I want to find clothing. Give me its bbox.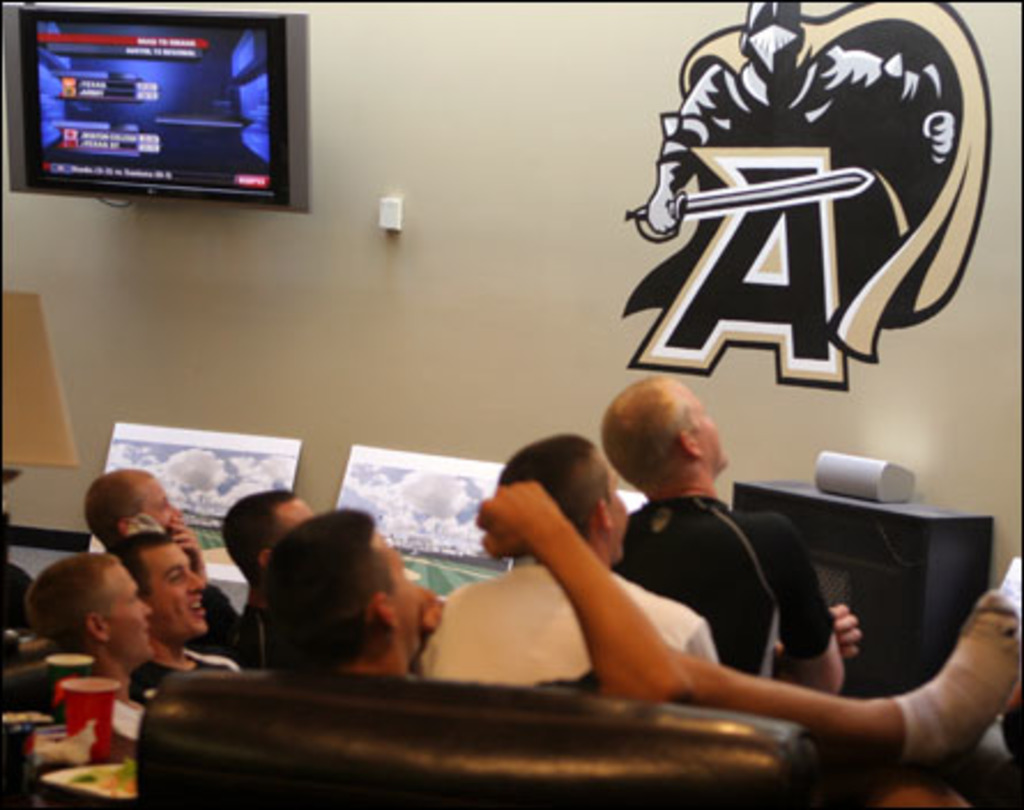
[left=893, top=589, right=1022, bottom=773].
